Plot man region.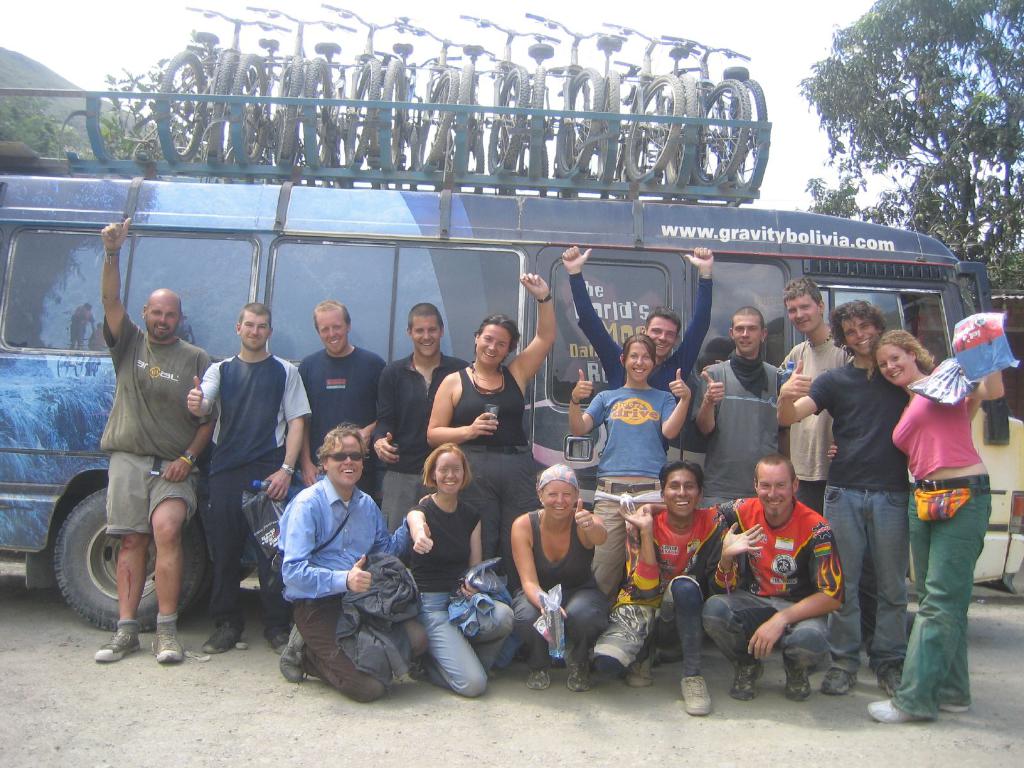
Plotted at 295:297:387:513.
